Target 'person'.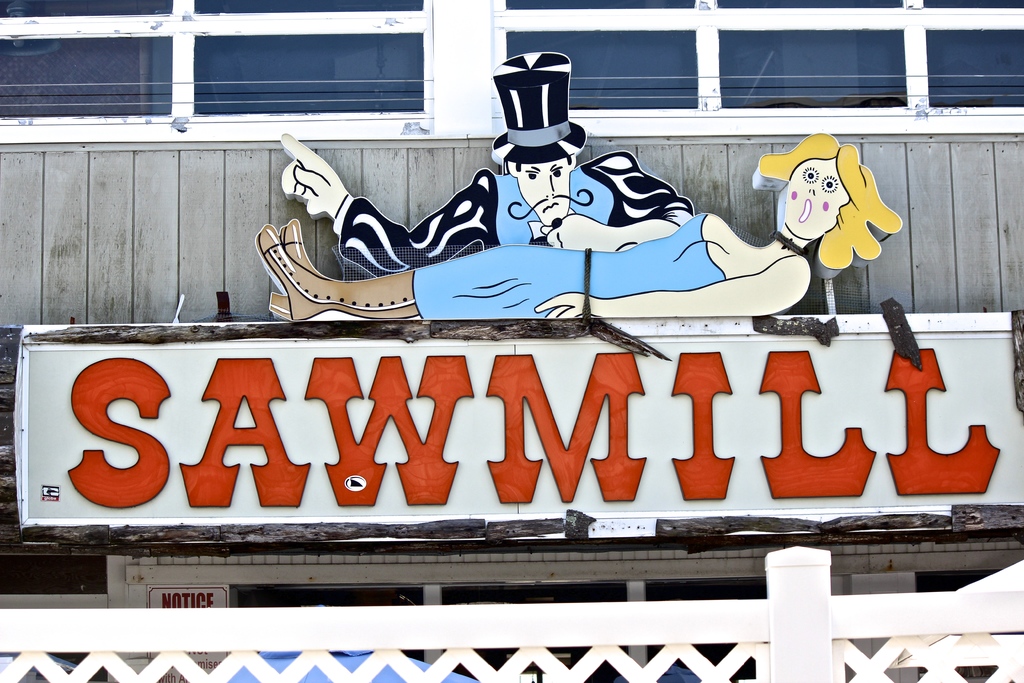
Target region: 255,129,902,321.
